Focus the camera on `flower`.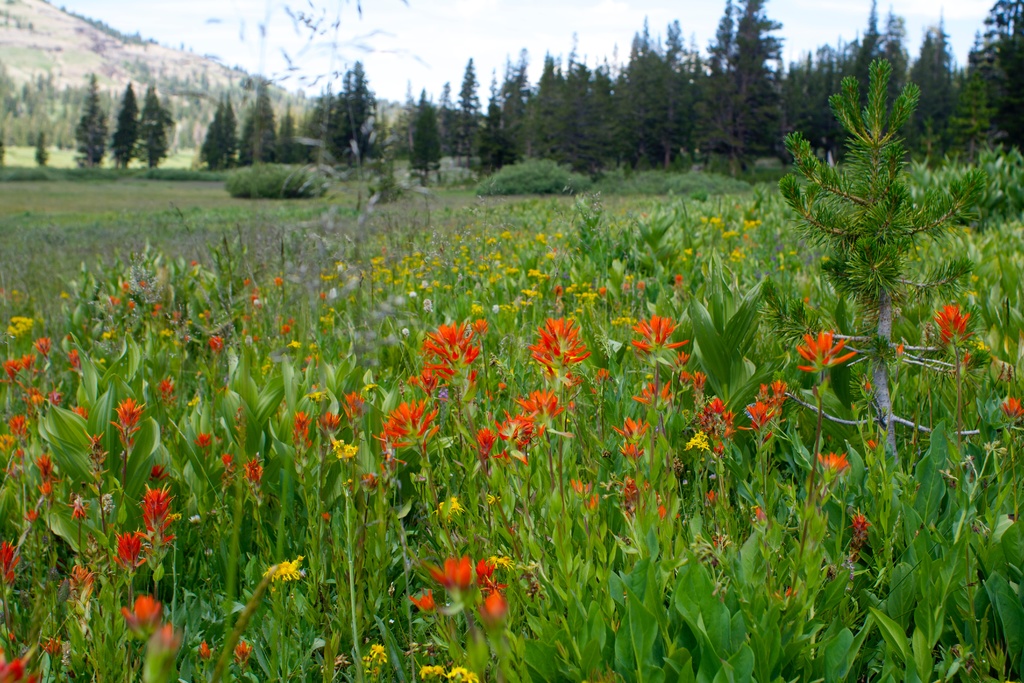
Focus region: (427,320,482,384).
